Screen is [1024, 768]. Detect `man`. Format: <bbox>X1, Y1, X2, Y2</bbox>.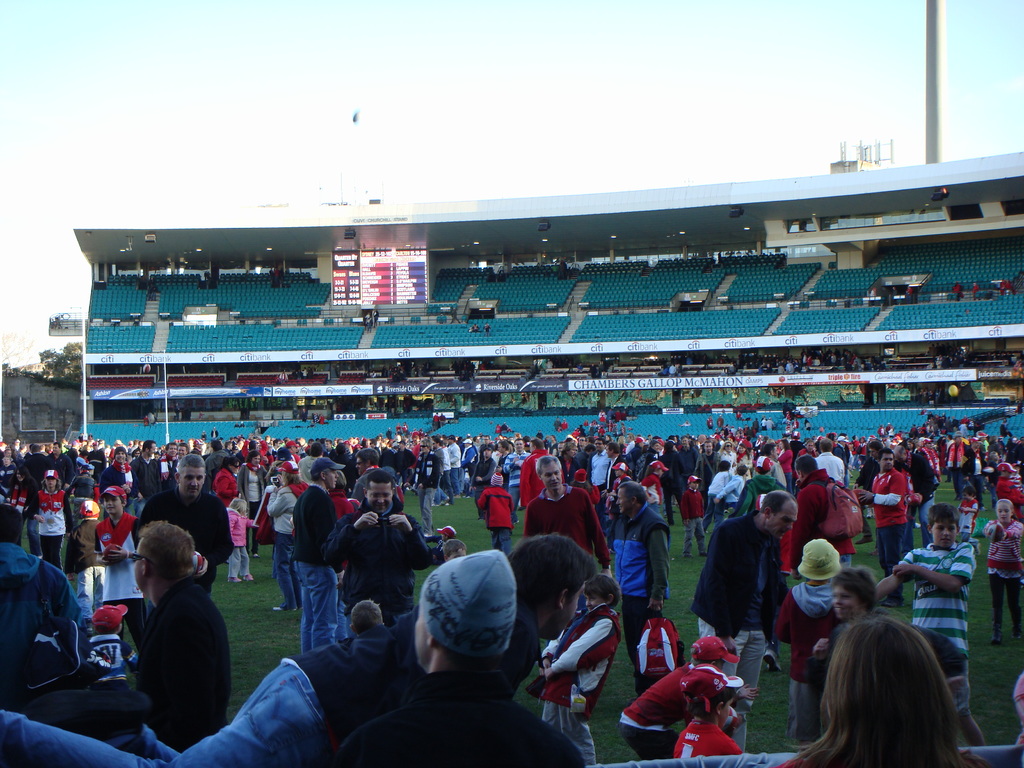
<bbox>274, 262, 278, 285</bbox>.
